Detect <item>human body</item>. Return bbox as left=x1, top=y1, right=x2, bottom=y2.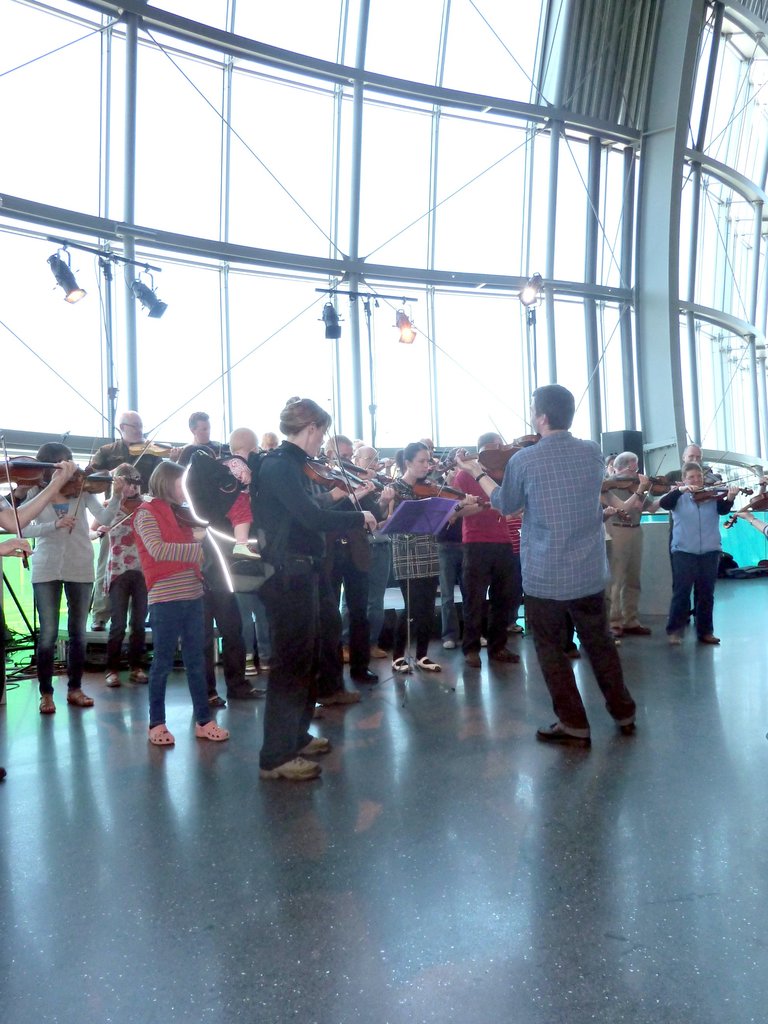
left=173, top=414, right=219, bottom=522.
